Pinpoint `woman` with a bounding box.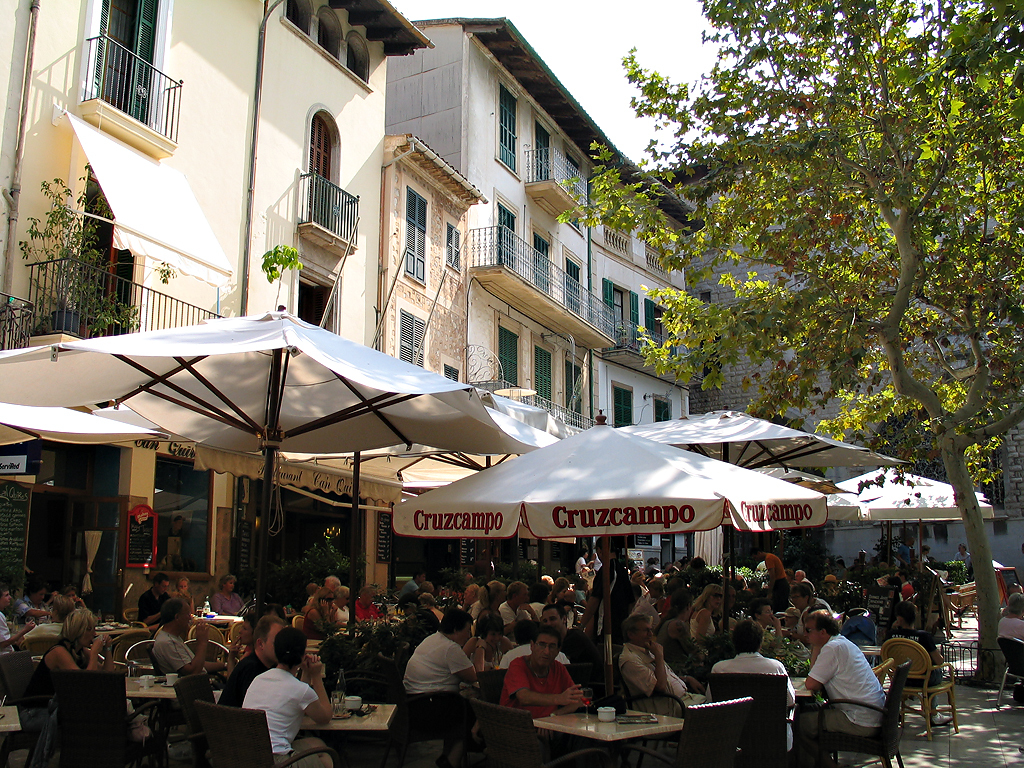
<box>303,586,339,640</box>.
